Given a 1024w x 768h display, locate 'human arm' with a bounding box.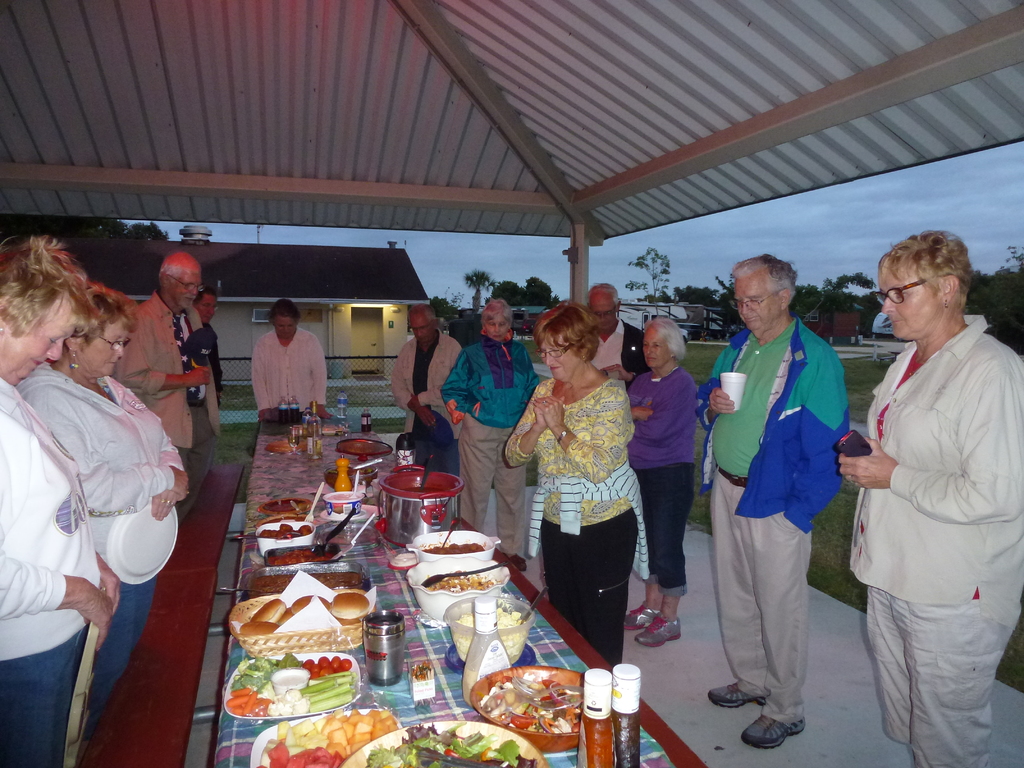
Located: <box>697,357,732,431</box>.
